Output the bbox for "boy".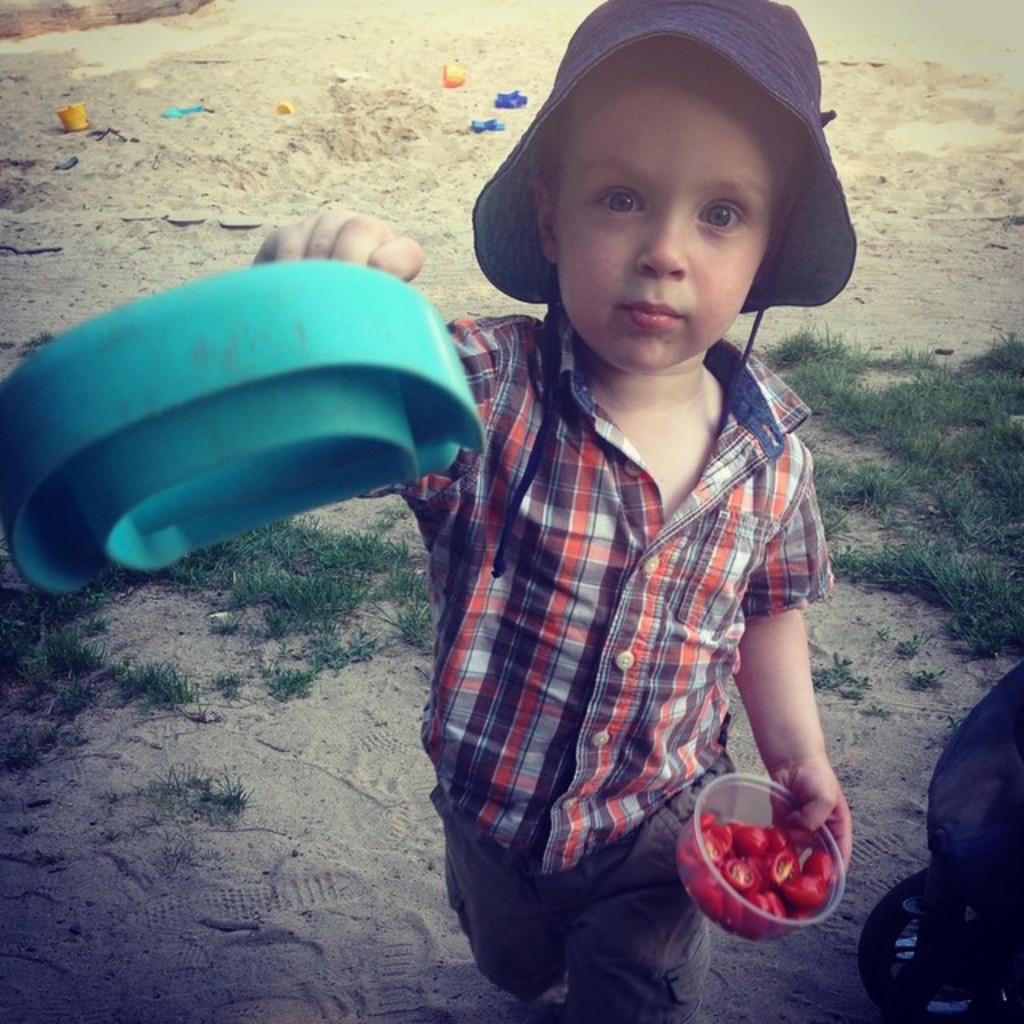
(253,0,853,1022).
